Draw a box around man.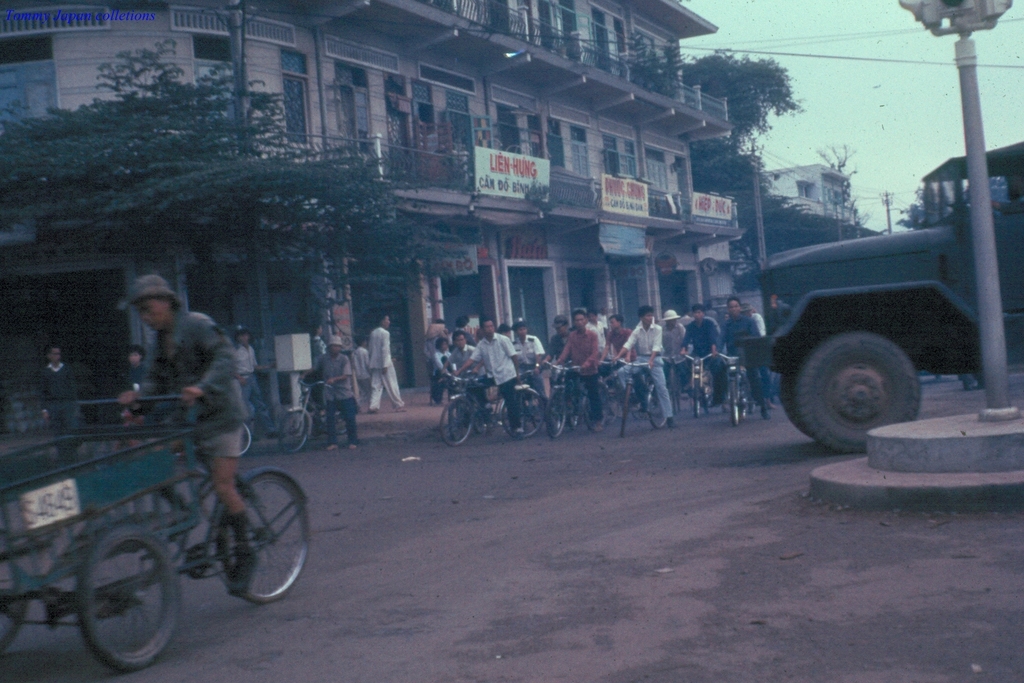
region(365, 312, 408, 413).
